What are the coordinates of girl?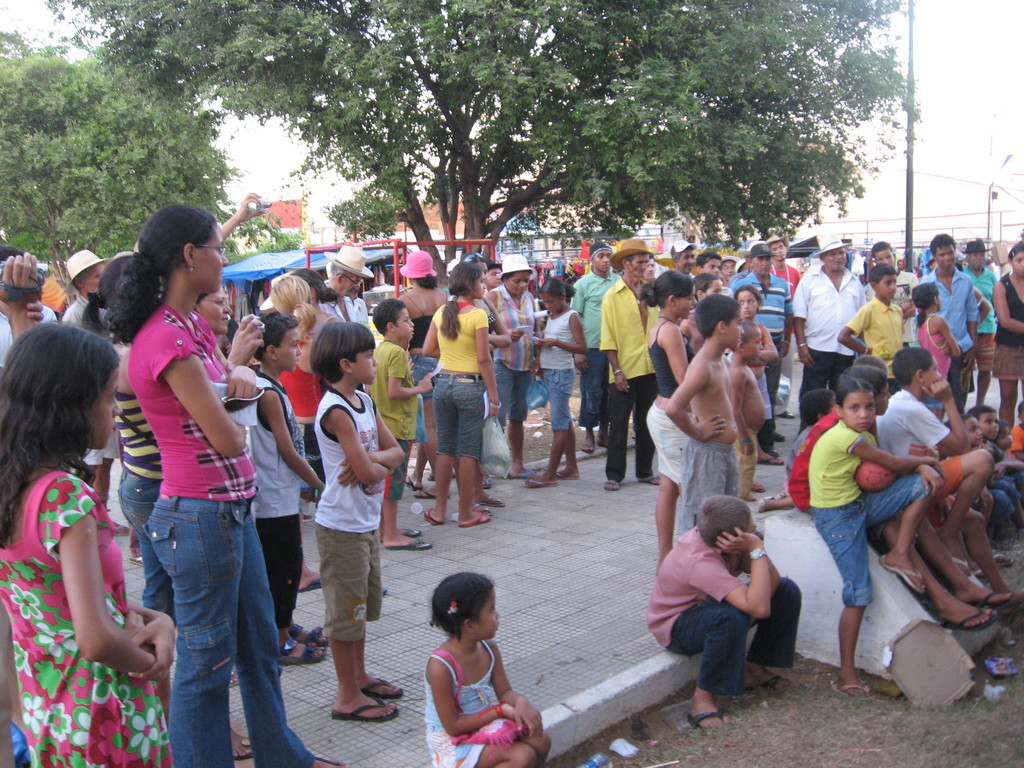
[922, 287, 967, 379].
